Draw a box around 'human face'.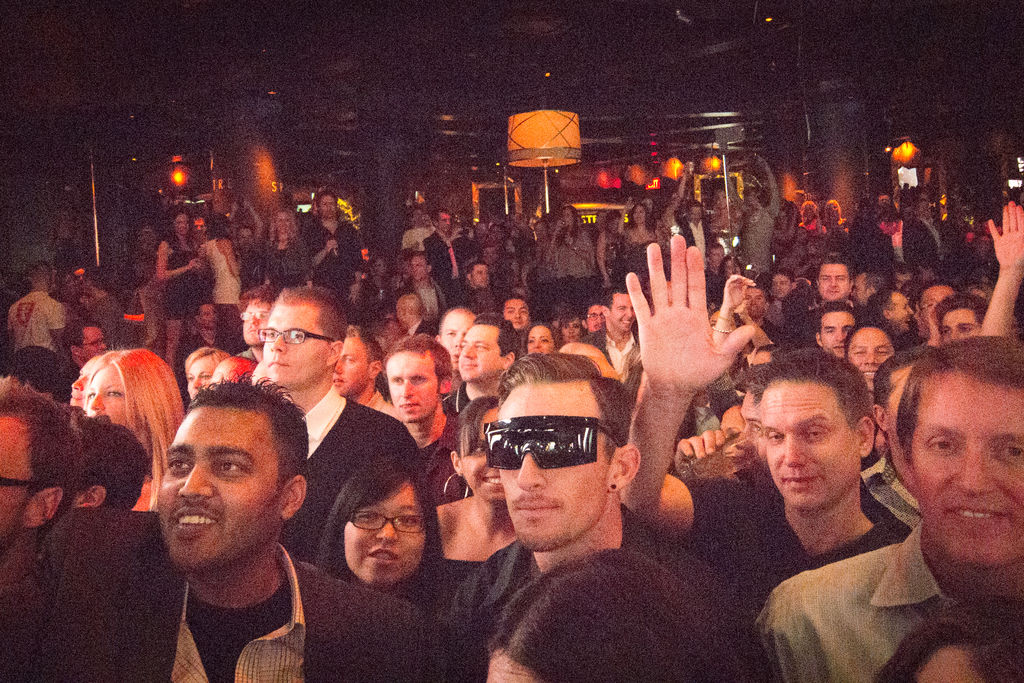
(x1=264, y1=304, x2=333, y2=388).
